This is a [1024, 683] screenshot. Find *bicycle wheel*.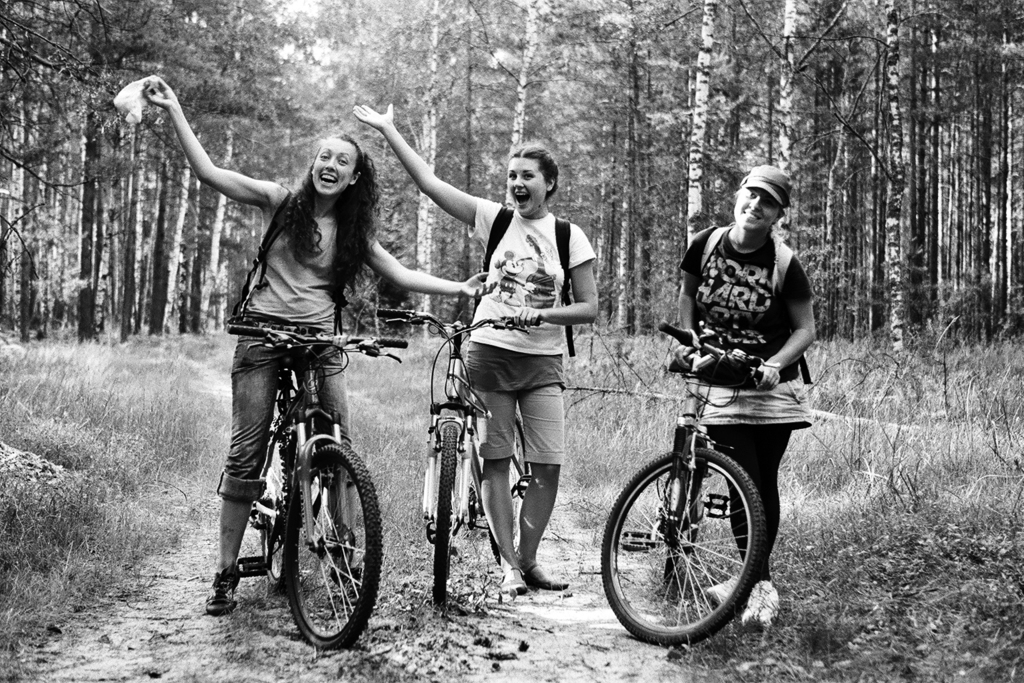
Bounding box: bbox(663, 536, 686, 598).
